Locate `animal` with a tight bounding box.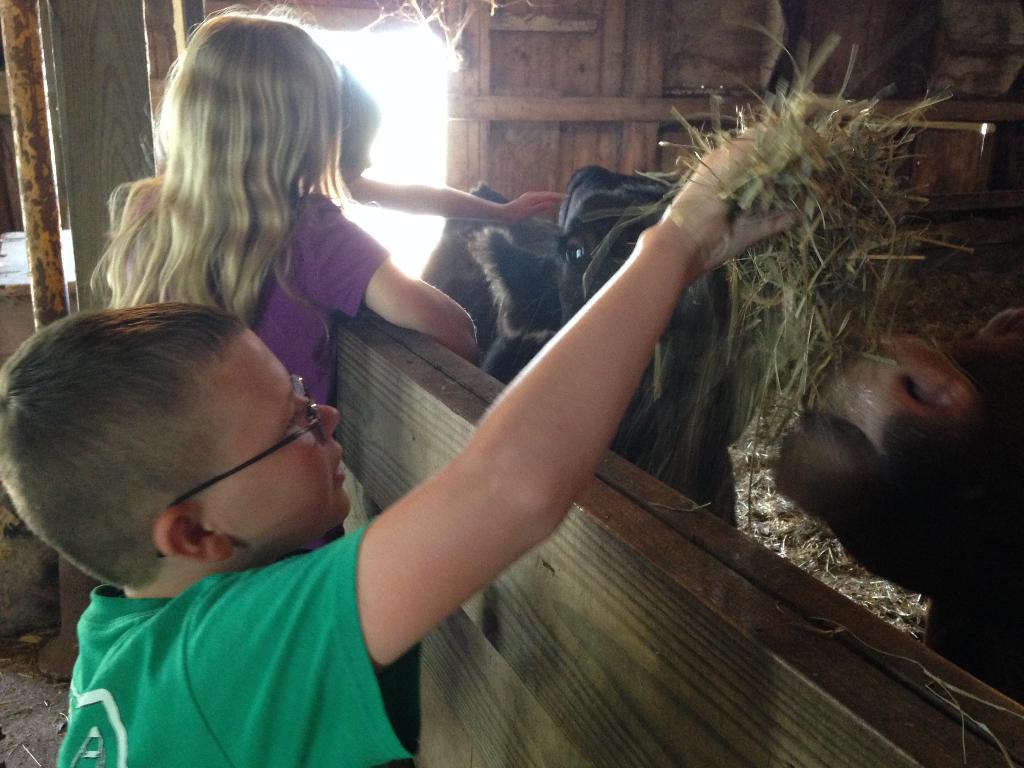
rect(417, 161, 735, 500).
